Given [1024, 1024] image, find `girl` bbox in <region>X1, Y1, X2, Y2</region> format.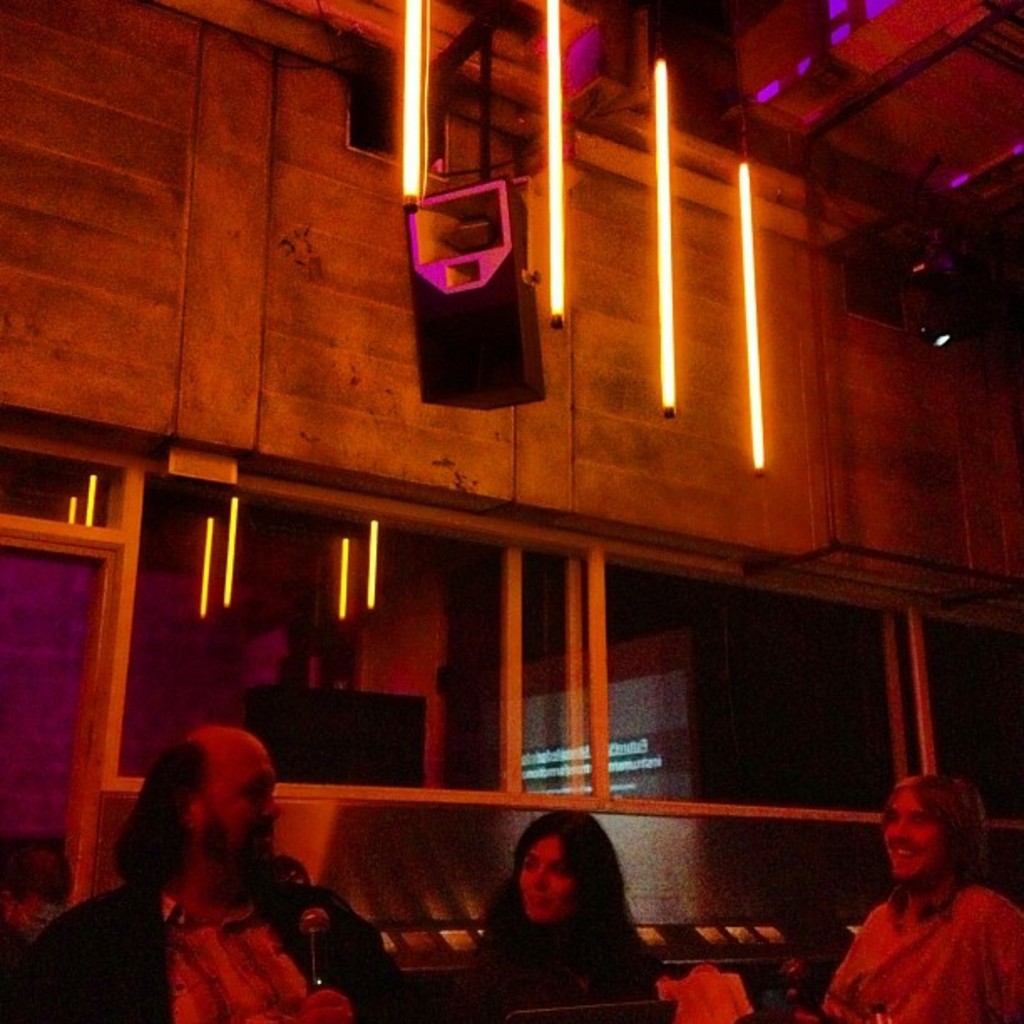
<region>453, 805, 666, 1022</region>.
